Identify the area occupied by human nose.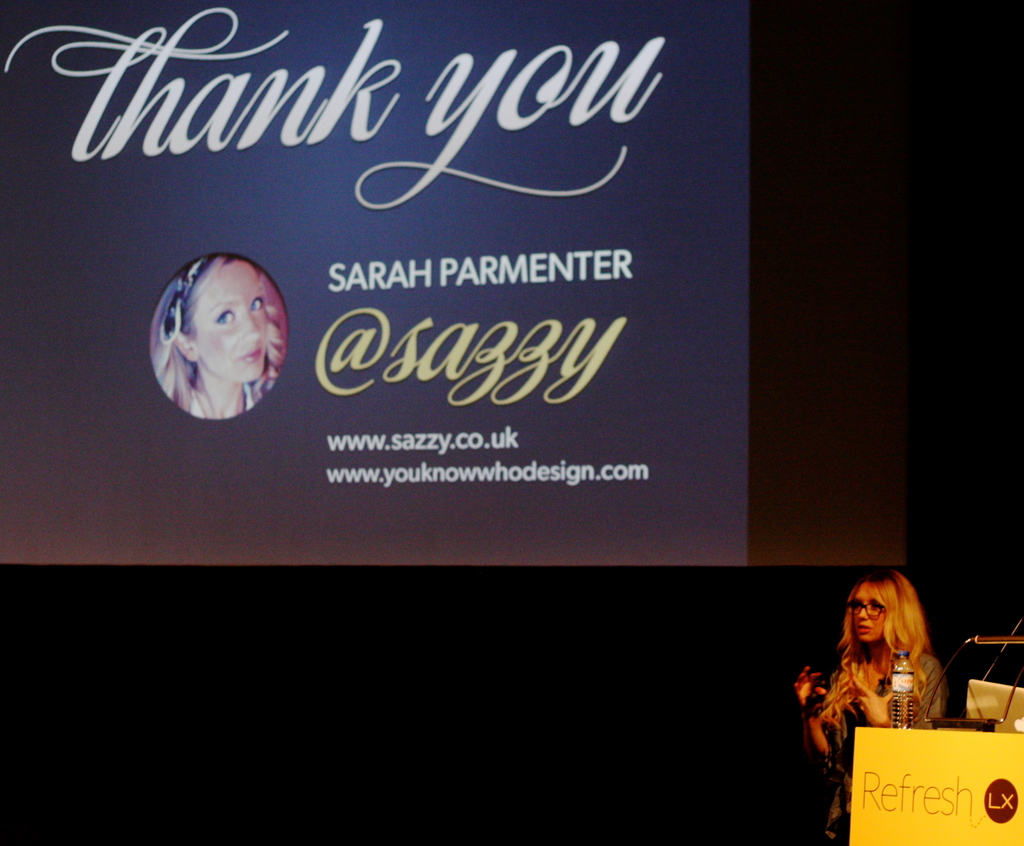
Area: bbox=(857, 608, 870, 622).
